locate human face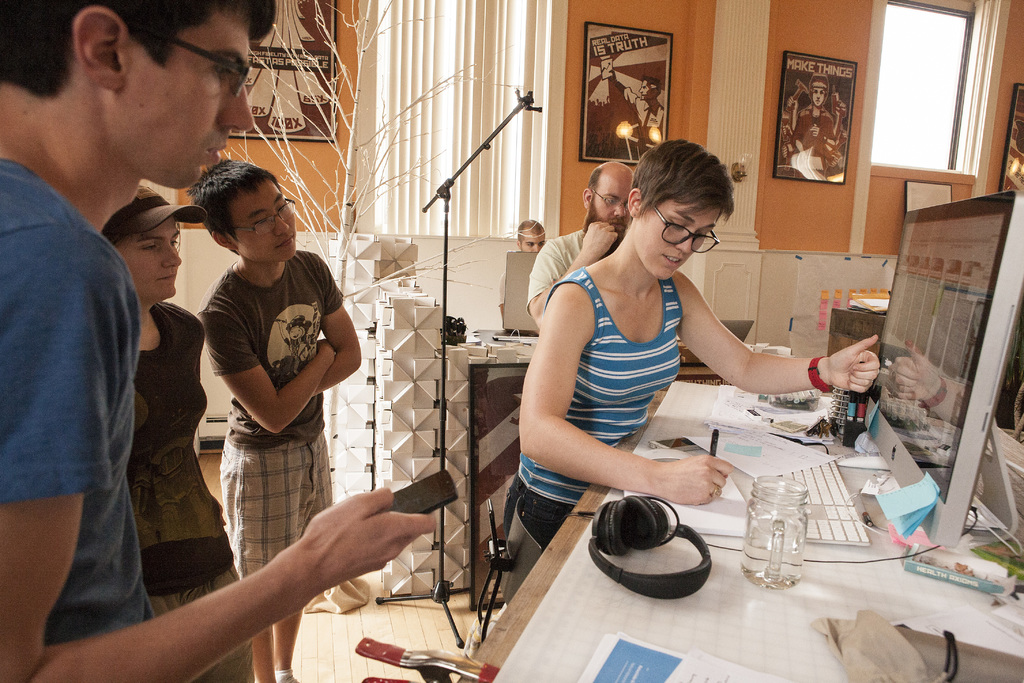
detection(593, 178, 630, 237)
